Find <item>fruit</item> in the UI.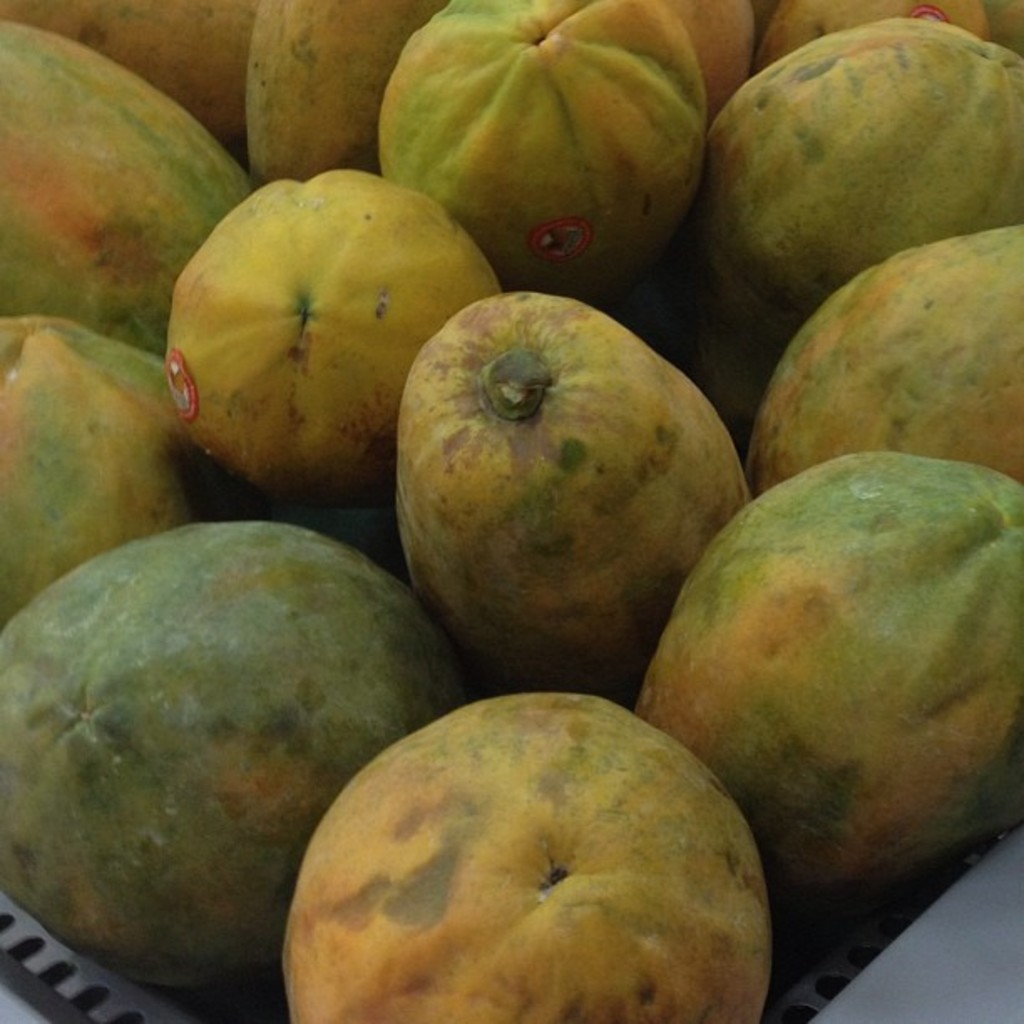
UI element at (370,353,760,709).
